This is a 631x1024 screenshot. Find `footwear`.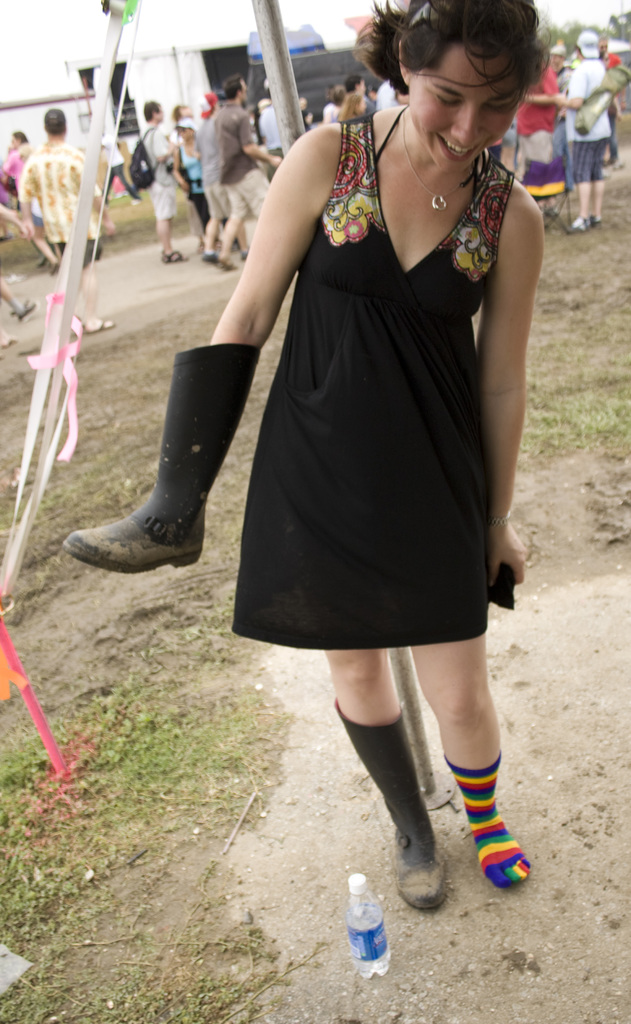
Bounding box: bbox=[160, 248, 186, 262].
